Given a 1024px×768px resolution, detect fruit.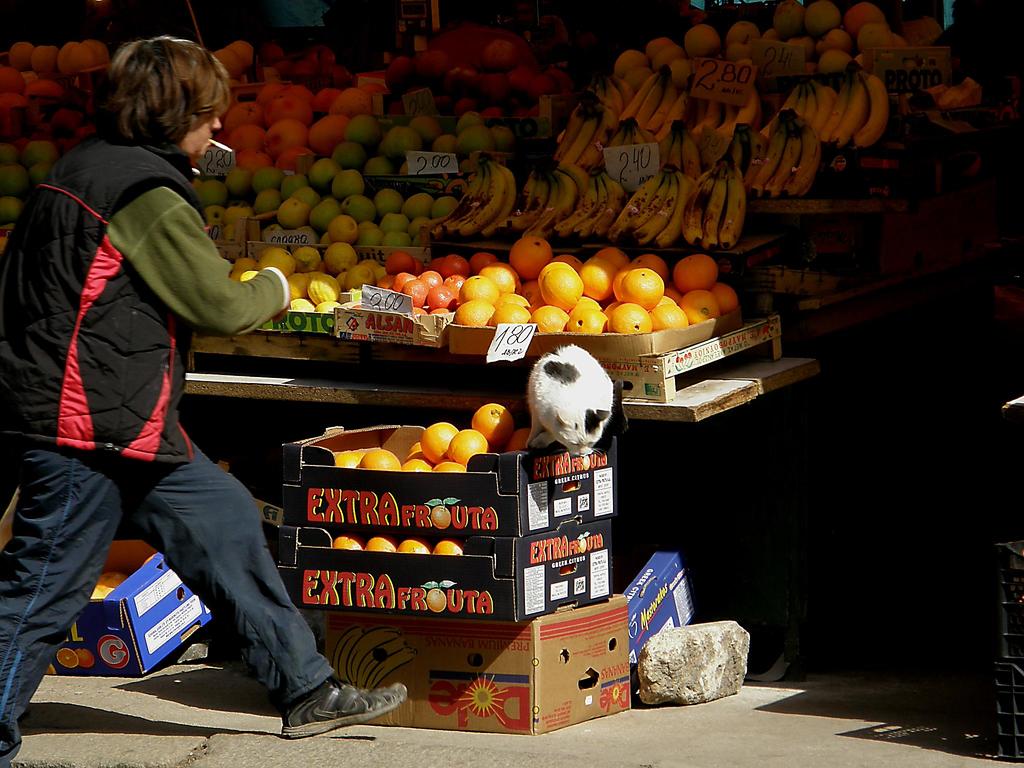
pyautogui.locateOnScreen(366, 532, 396, 553).
